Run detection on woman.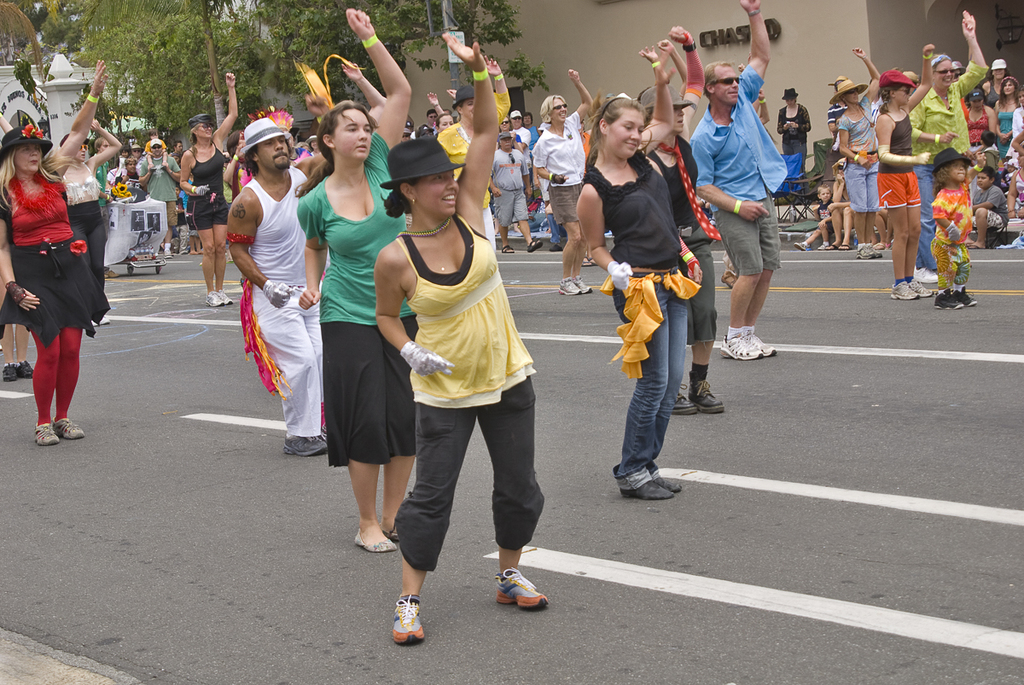
Result: [x1=631, y1=22, x2=725, y2=421].
